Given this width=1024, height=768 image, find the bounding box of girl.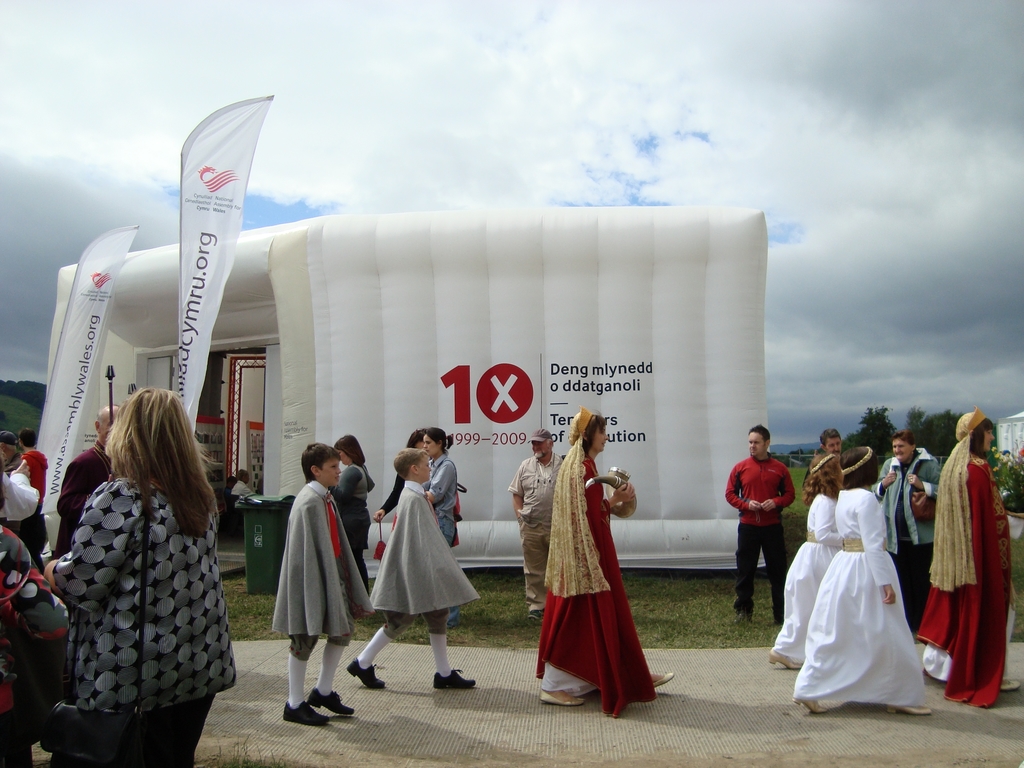
box(35, 376, 237, 767).
